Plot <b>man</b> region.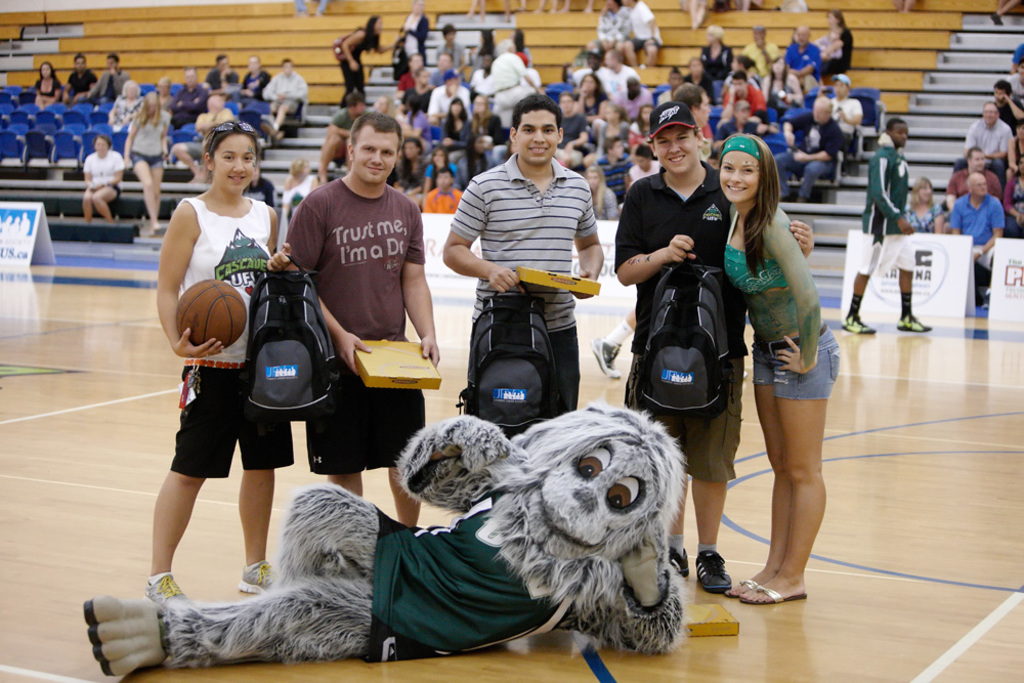
Plotted at rect(947, 147, 1004, 207).
